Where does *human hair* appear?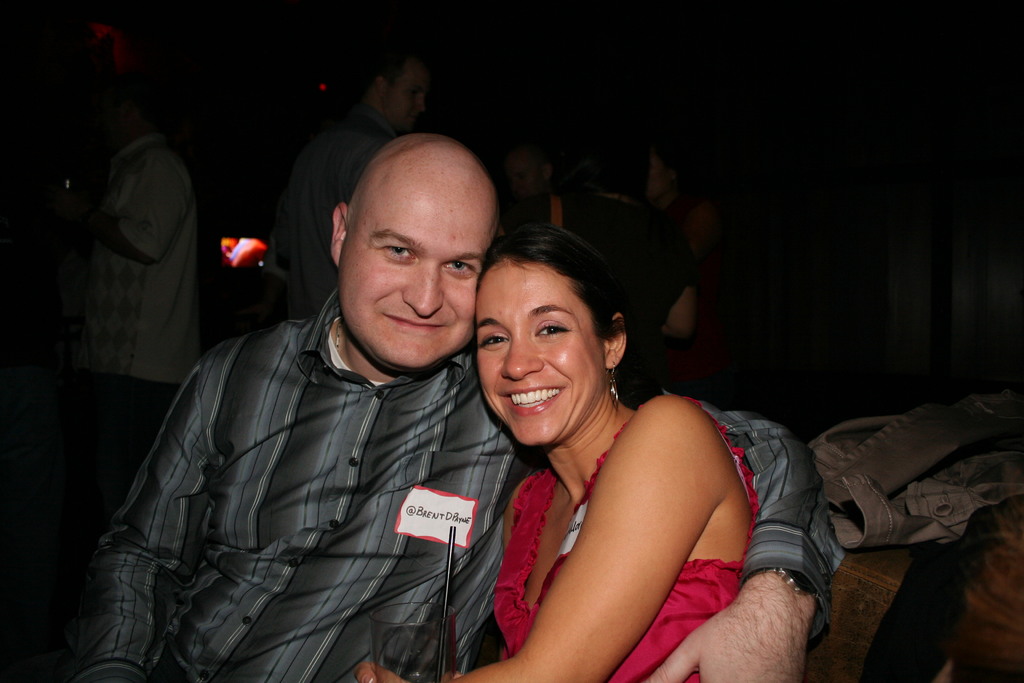
Appears at <box>573,136,649,196</box>.
